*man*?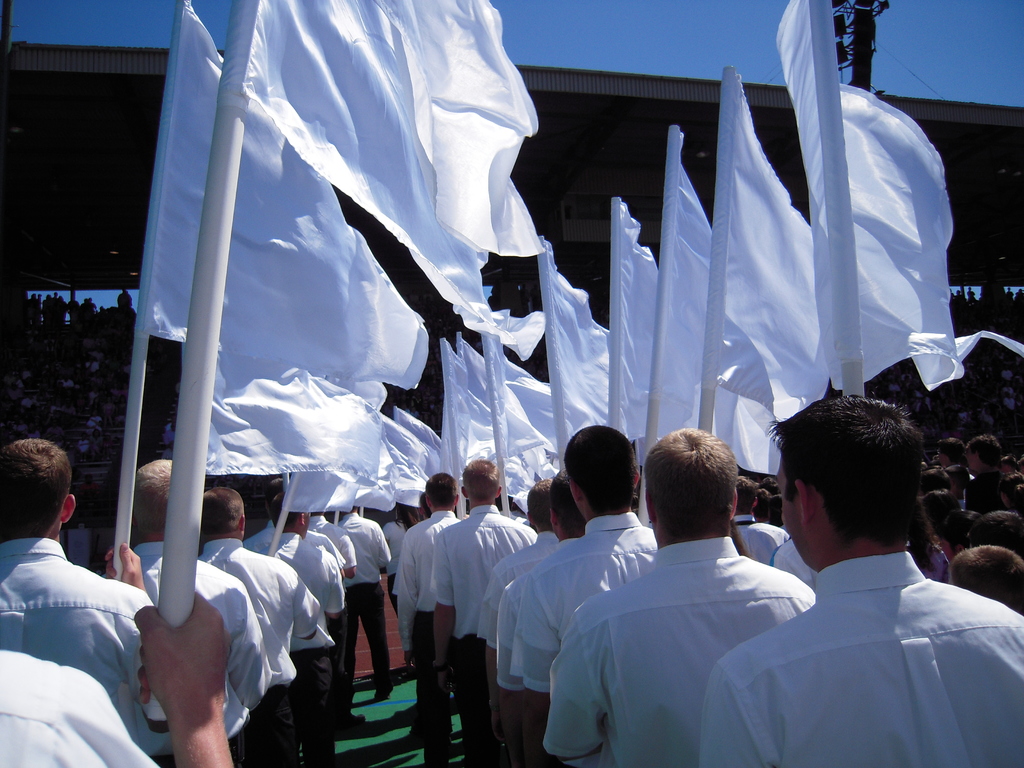
(510, 476, 586, 765)
